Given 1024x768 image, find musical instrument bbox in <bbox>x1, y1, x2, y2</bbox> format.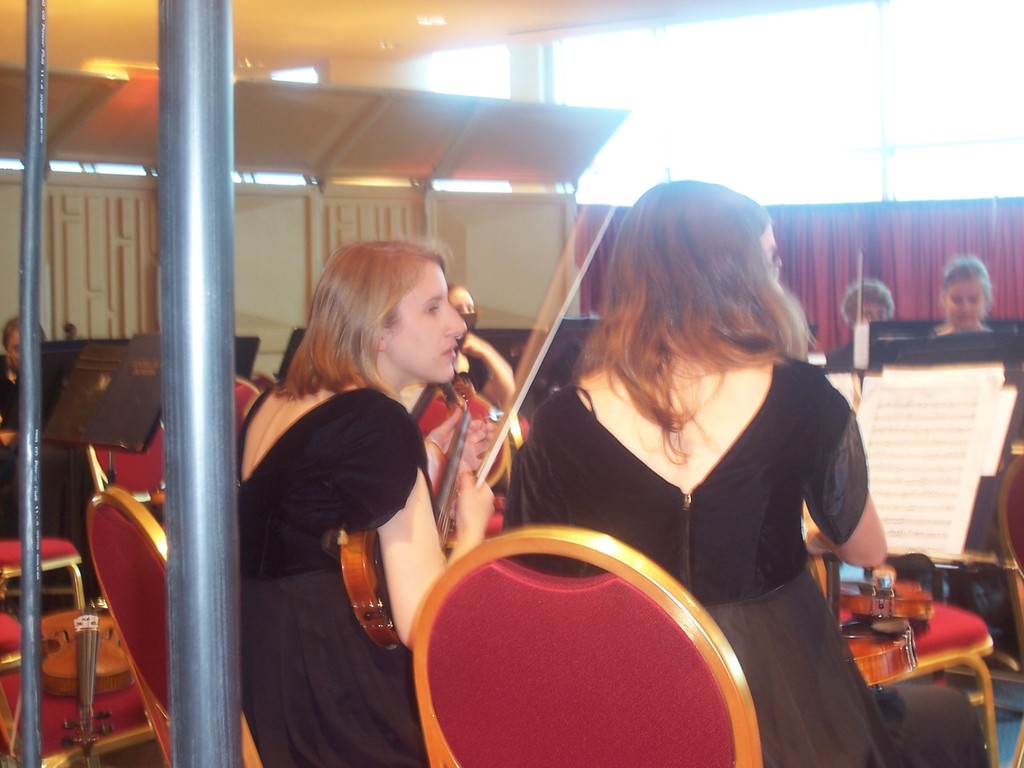
<bbox>39, 590, 145, 767</bbox>.
